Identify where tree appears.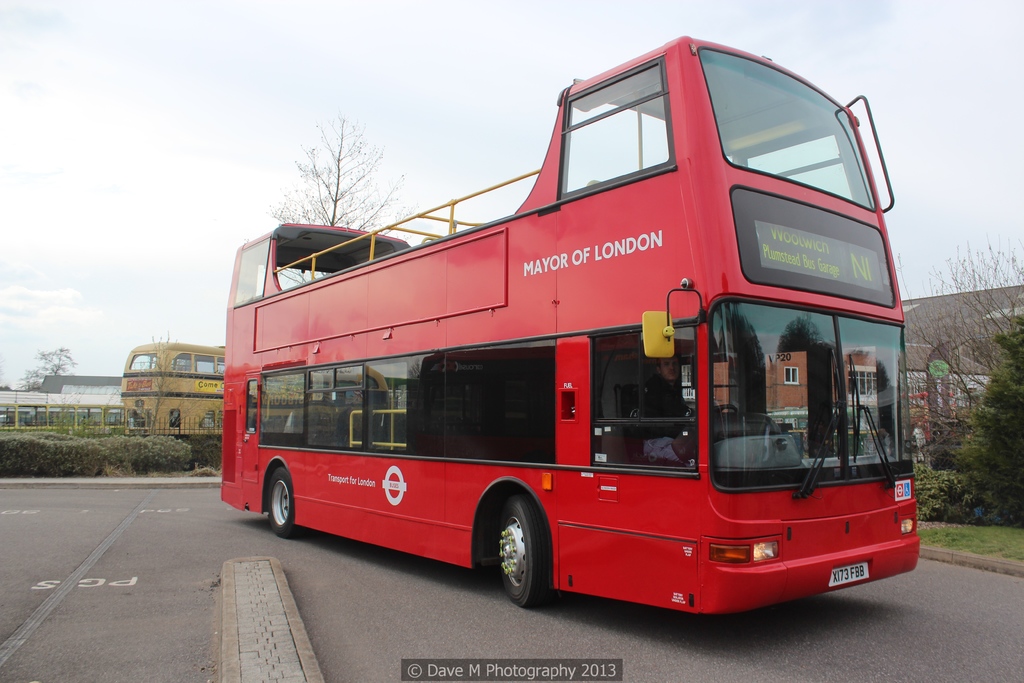
Appears at (13, 338, 80, 386).
